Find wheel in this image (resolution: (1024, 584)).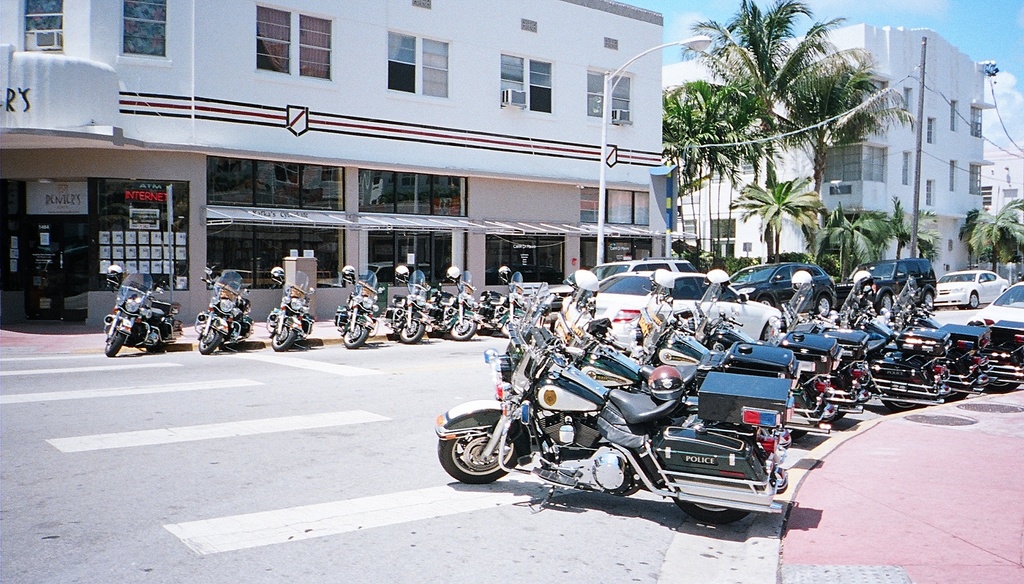
select_region(449, 317, 484, 339).
